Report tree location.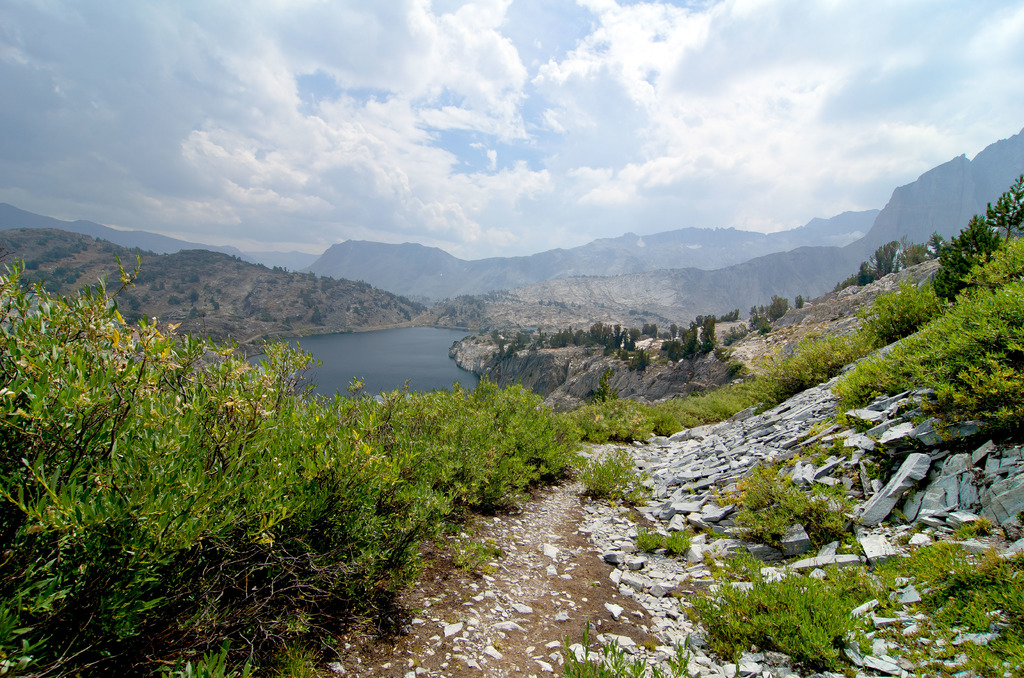
Report: [700,314,719,347].
